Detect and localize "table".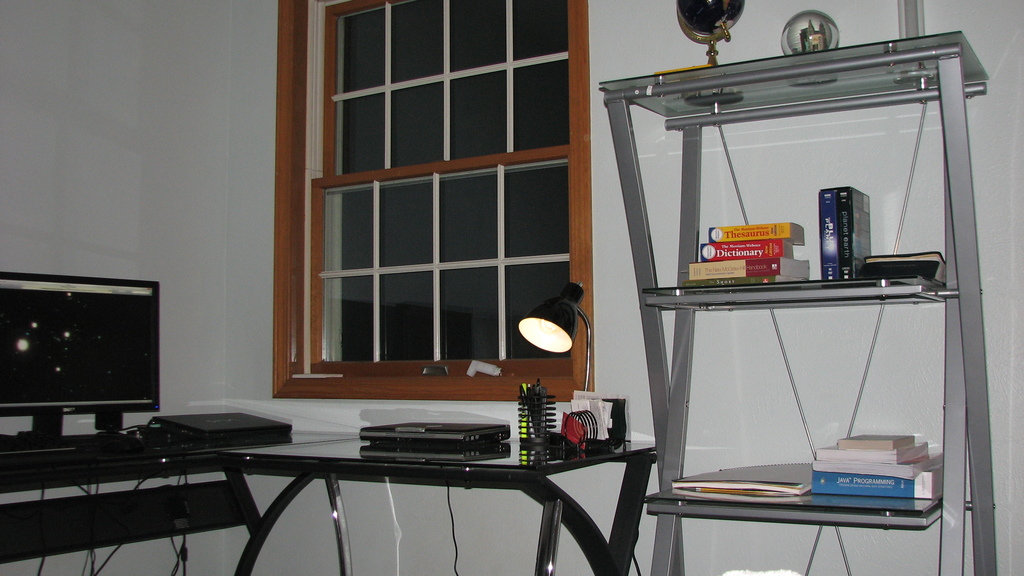
Localized at pyautogui.locateOnScreen(0, 403, 264, 566).
